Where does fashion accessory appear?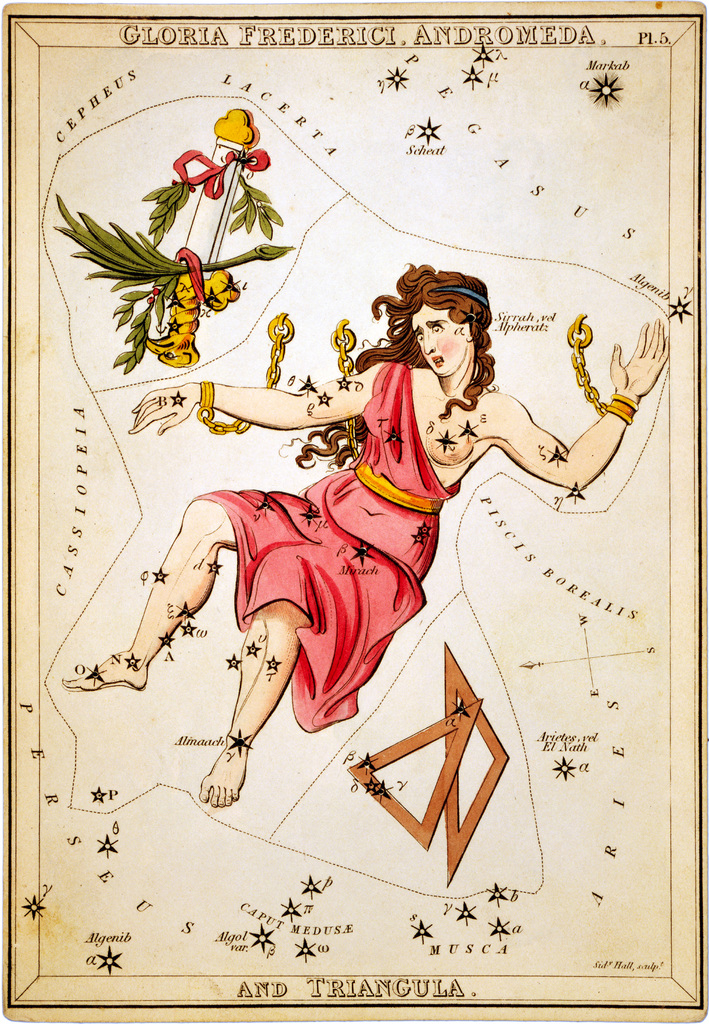
Appears at bbox(427, 280, 497, 309).
